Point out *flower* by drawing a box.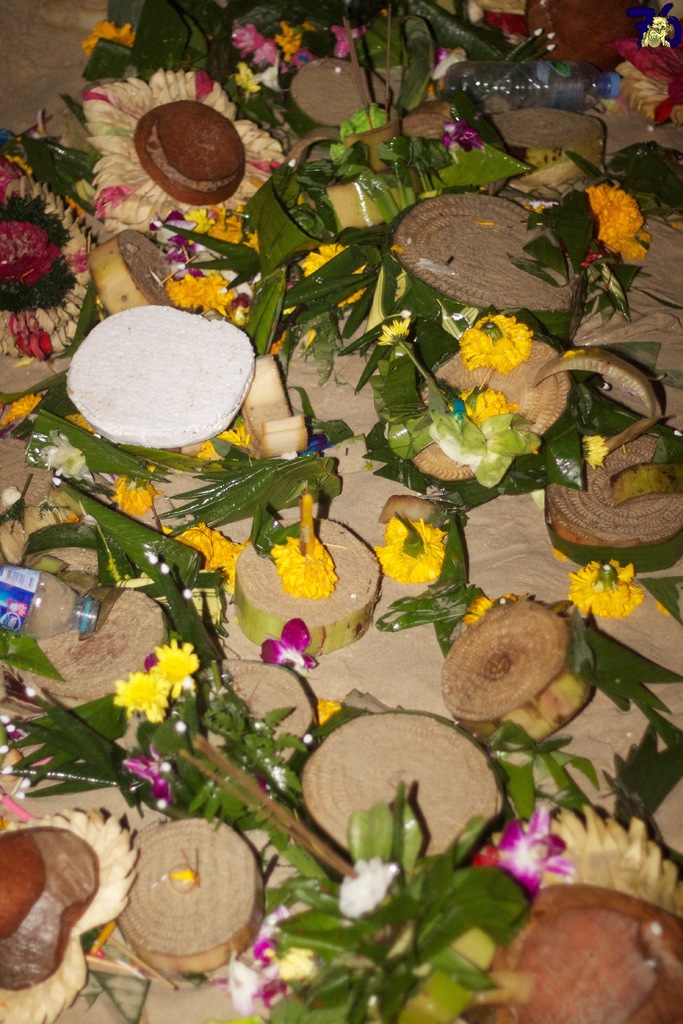
[113, 668, 175, 722].
